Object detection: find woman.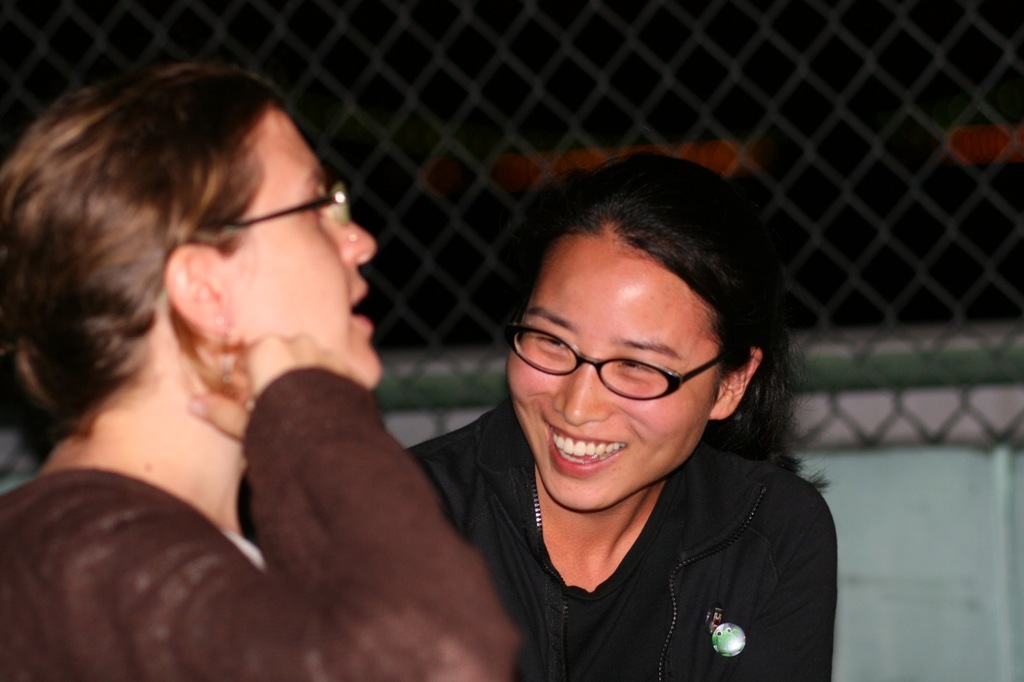
bbox=[0, 61, 525, 681].
